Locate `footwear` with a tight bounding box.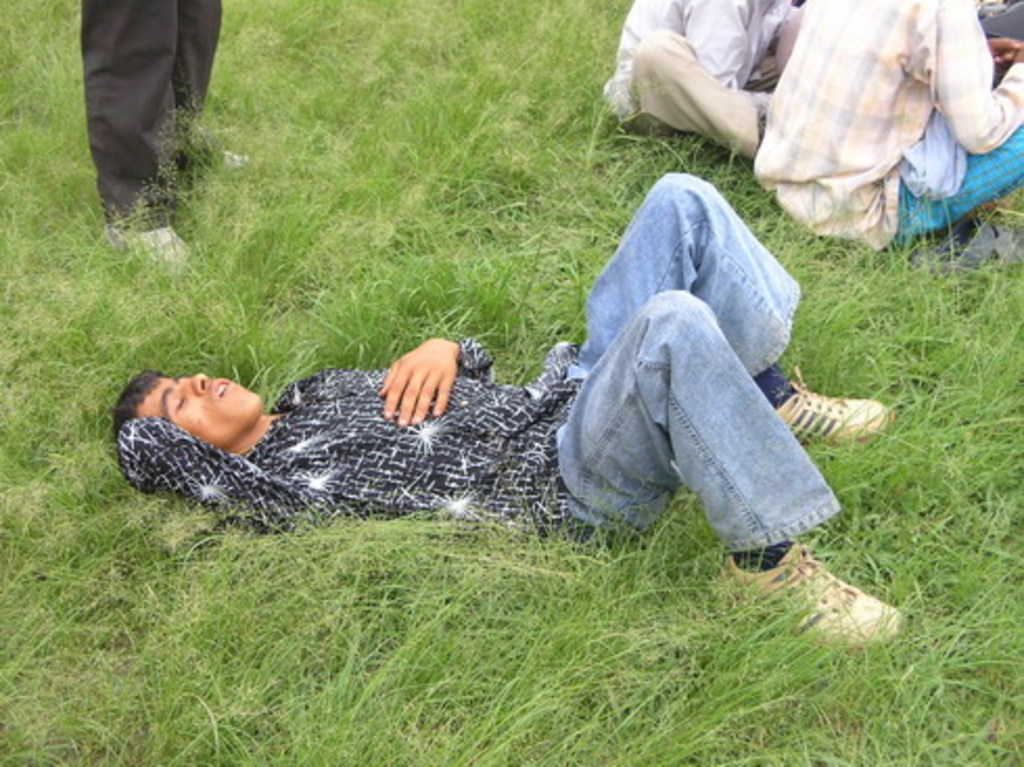
box(706, 541, 911, 656).
